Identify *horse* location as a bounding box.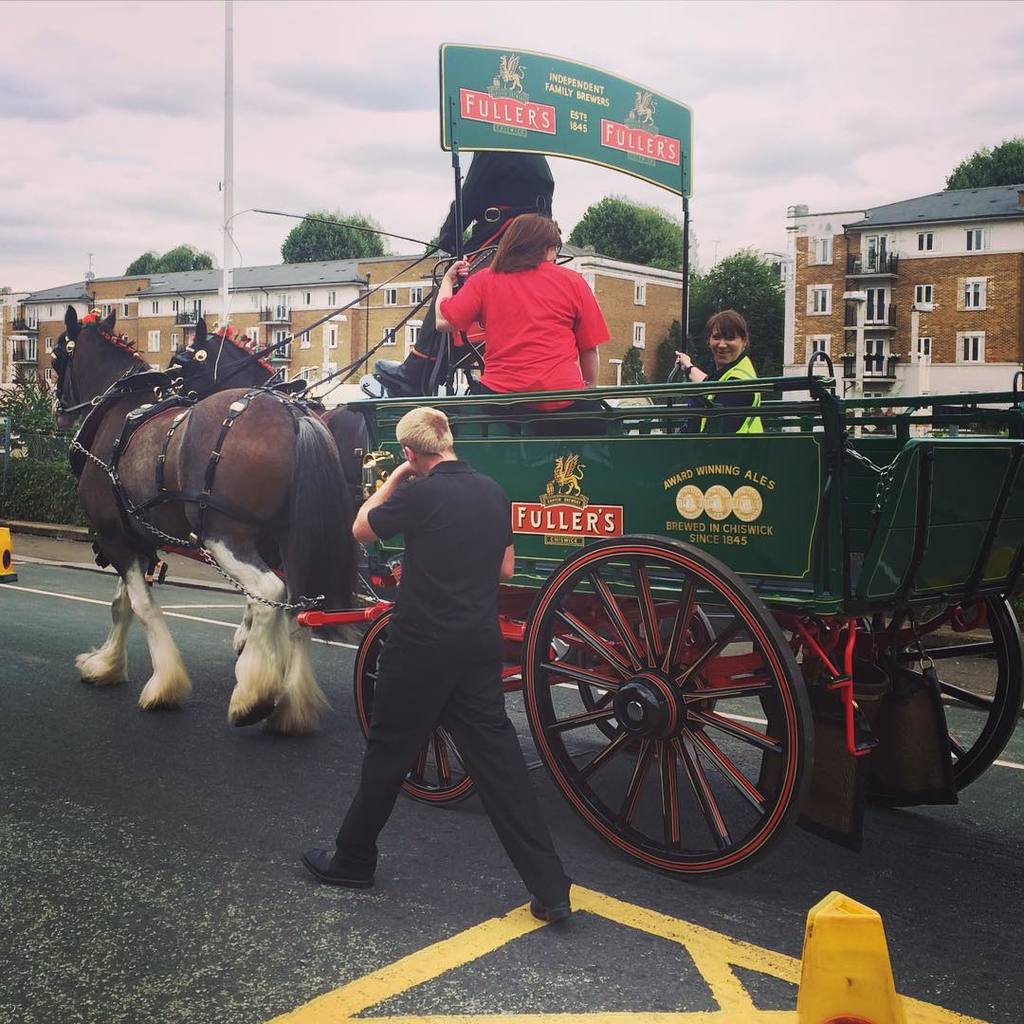
Rect(54, 303, 363, 742).
